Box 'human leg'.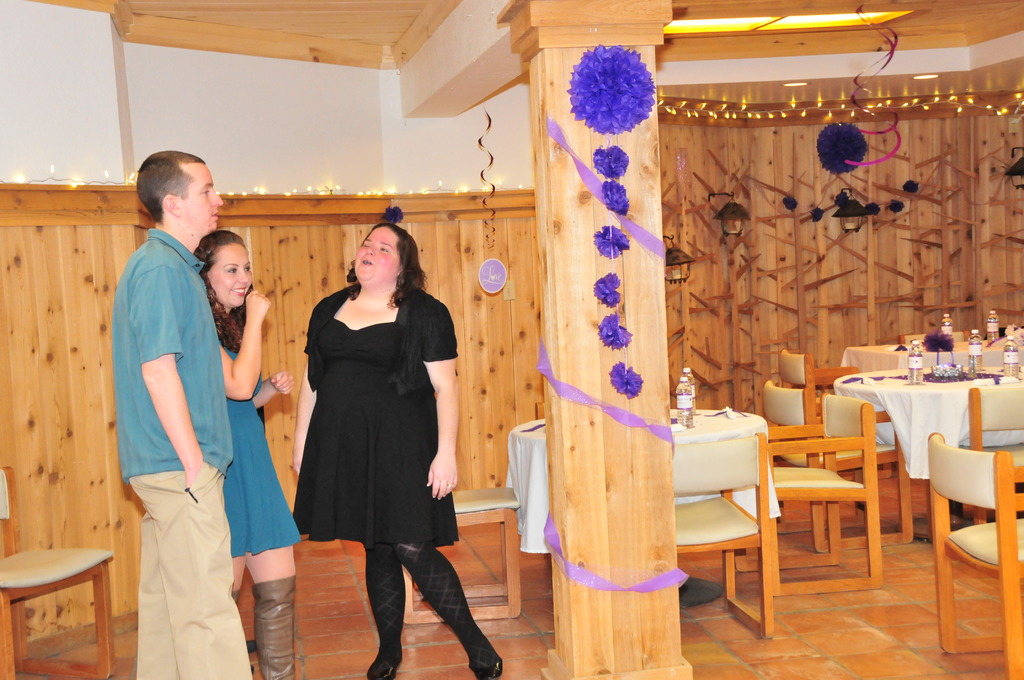
bbox(250, 541, 296, 677).
